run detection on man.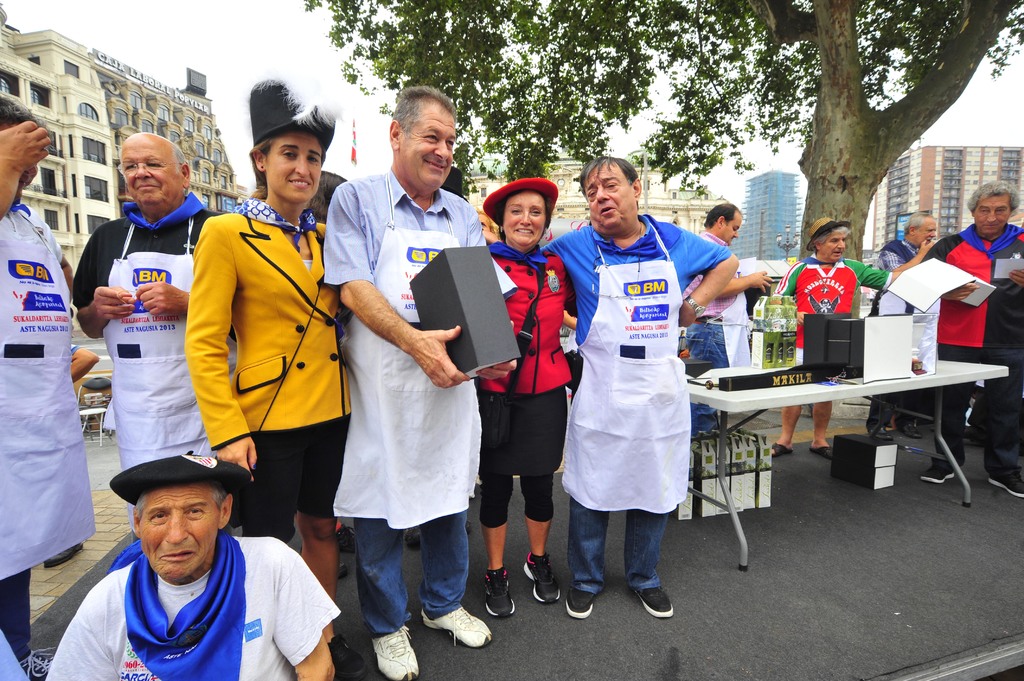
Result: [0, 87, 77, 680].
